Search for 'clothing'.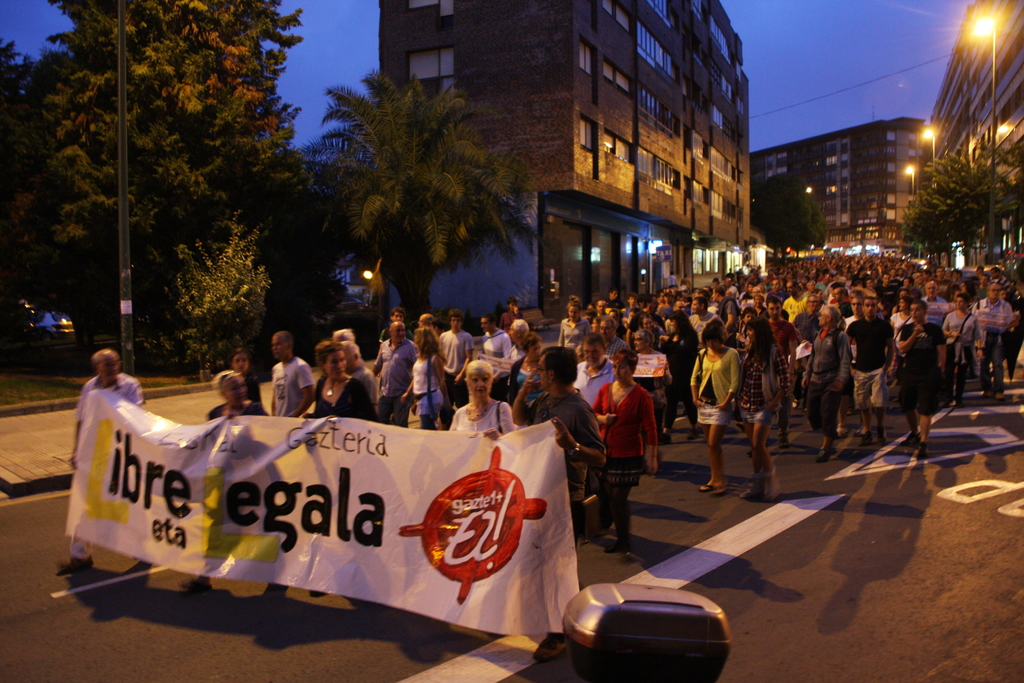
Found at BBox(506, 349, 536, 383).
